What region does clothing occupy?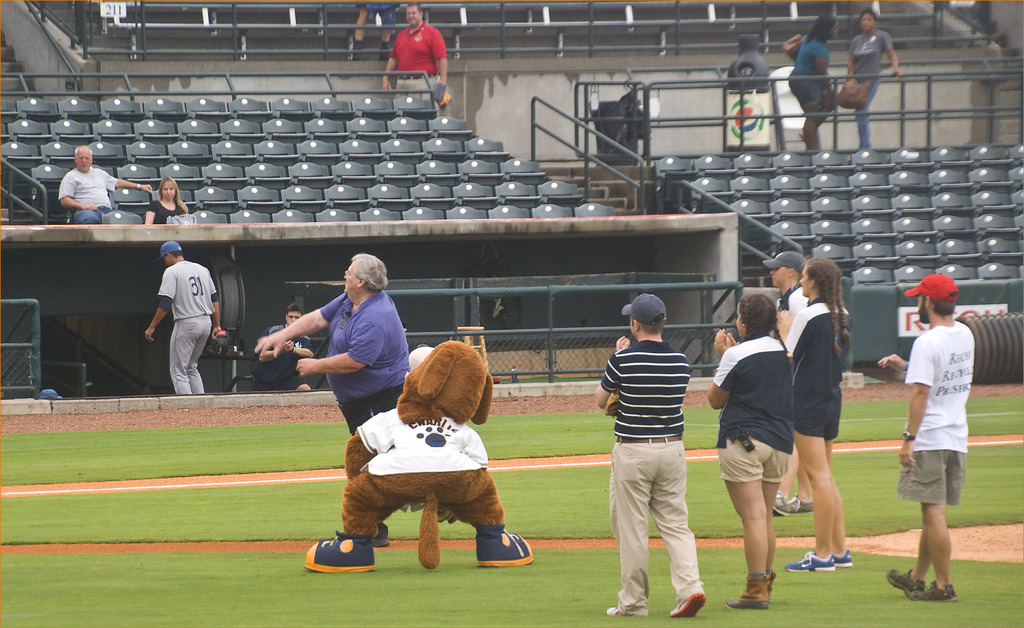
785 37 835 112.
